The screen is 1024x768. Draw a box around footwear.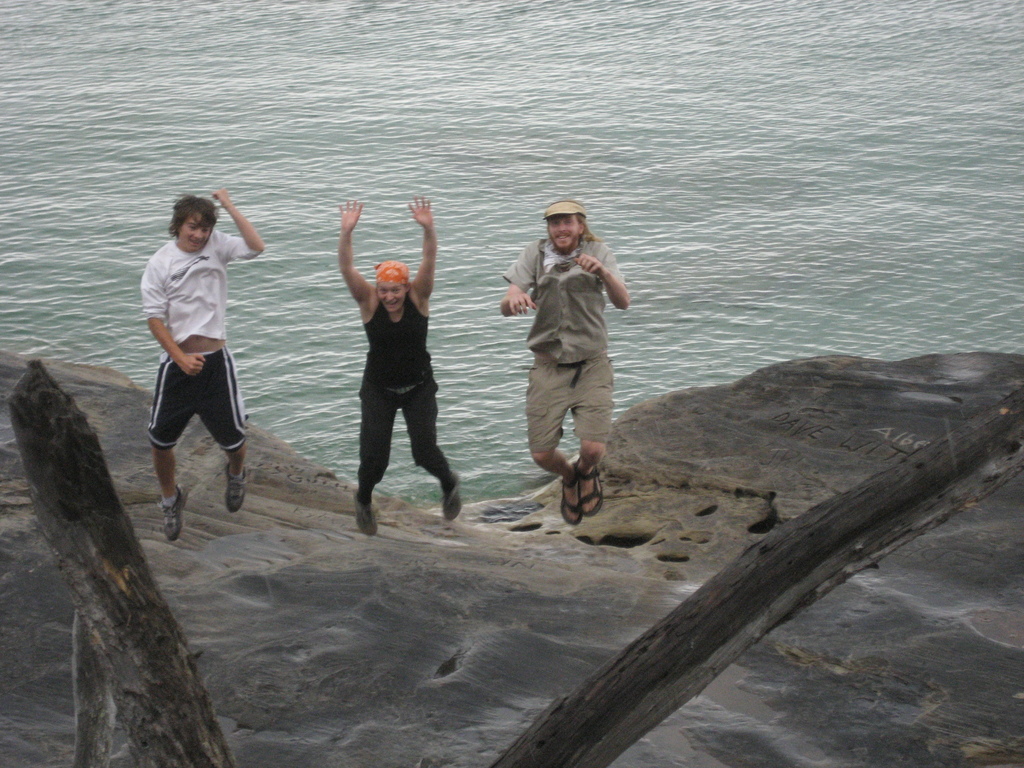
bbox=[540, 448, 605, 529].
